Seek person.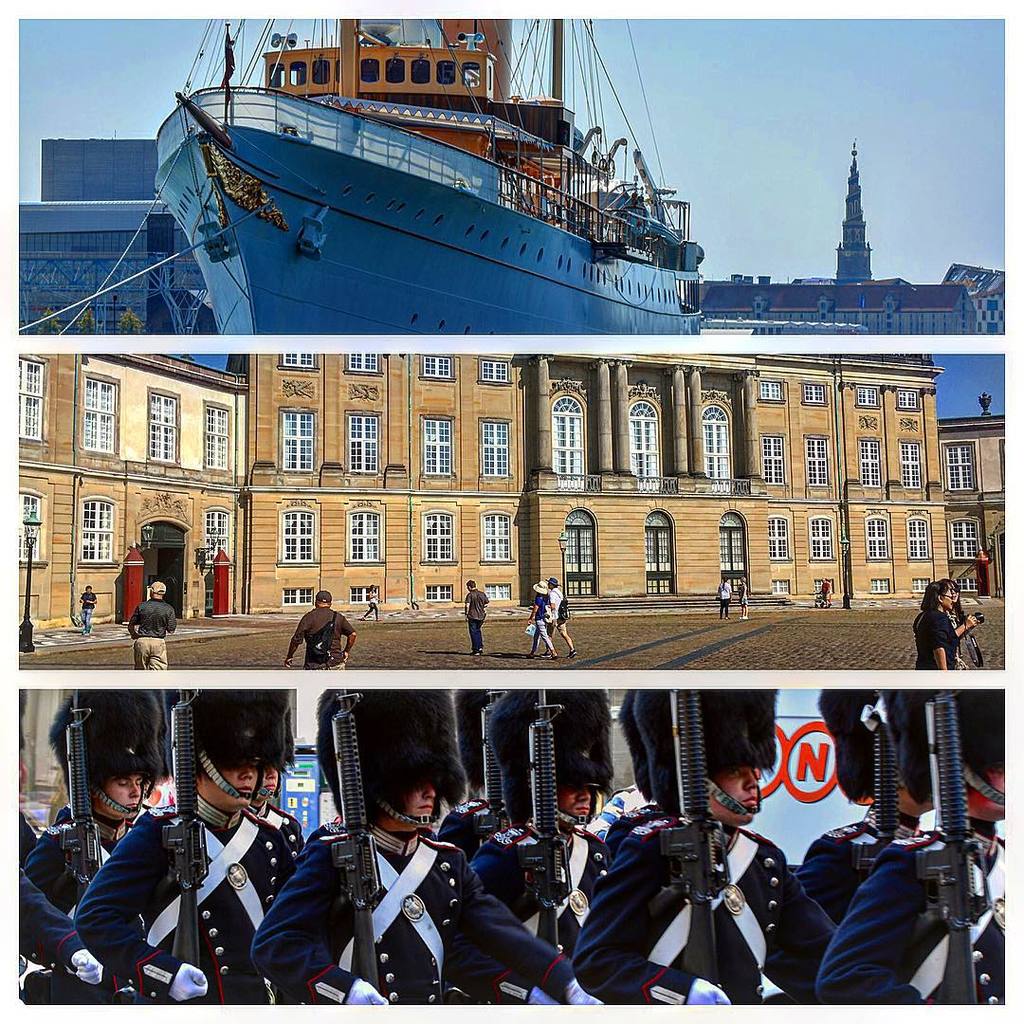
[left=530, top=576, right=554, bottom=655].
